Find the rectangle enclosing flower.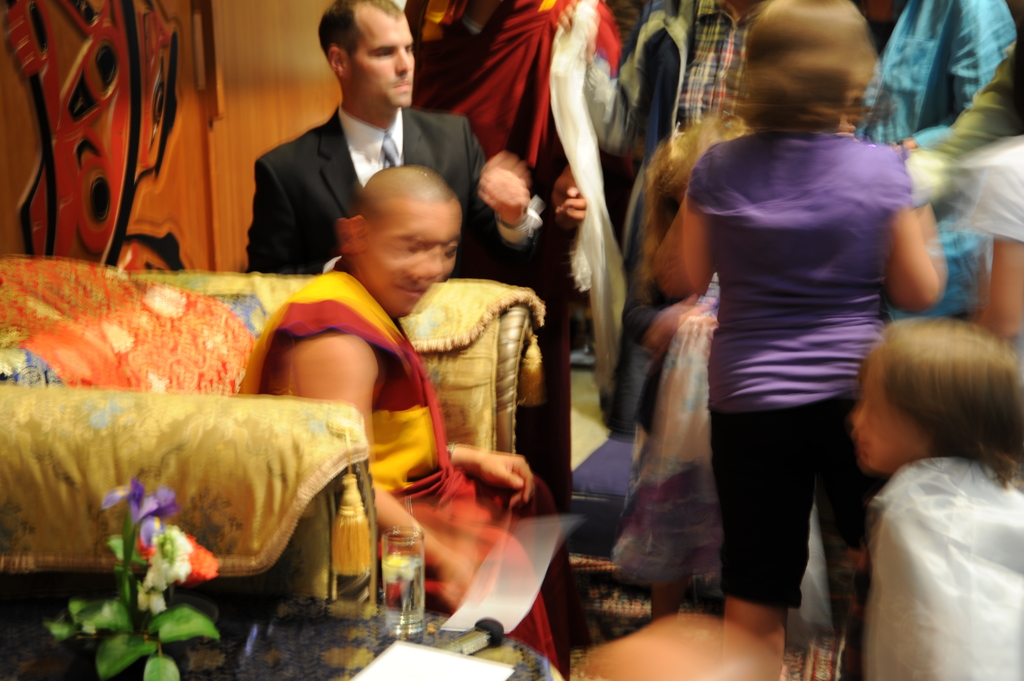
locate(127, 489, 182, 545).
